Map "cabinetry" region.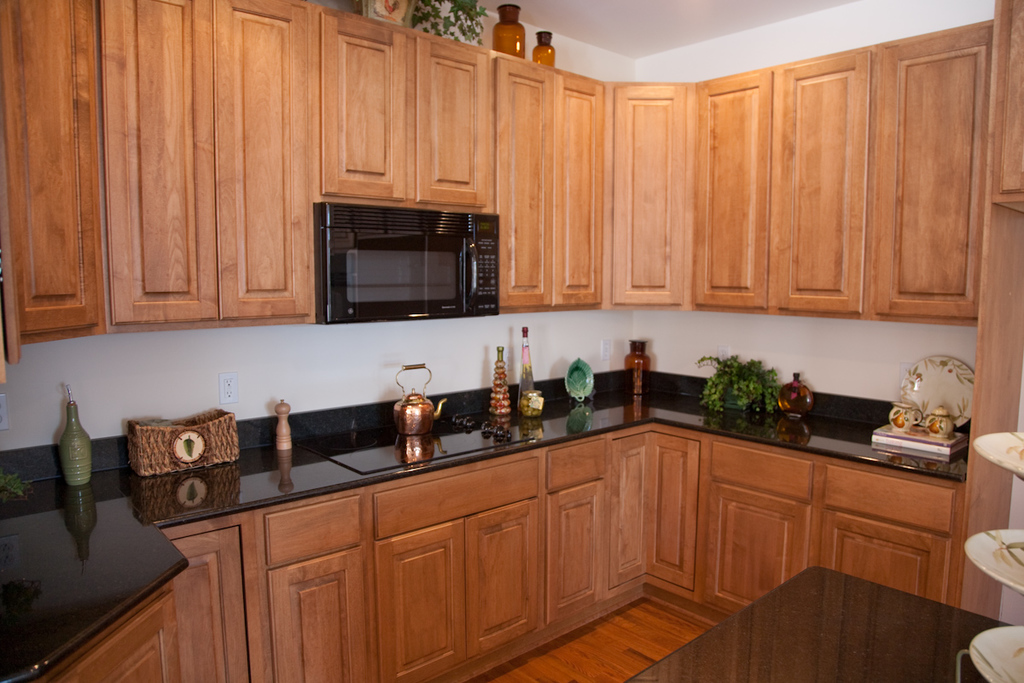
Mapped to x1=696, y1=44, x2=876, y2=318.
